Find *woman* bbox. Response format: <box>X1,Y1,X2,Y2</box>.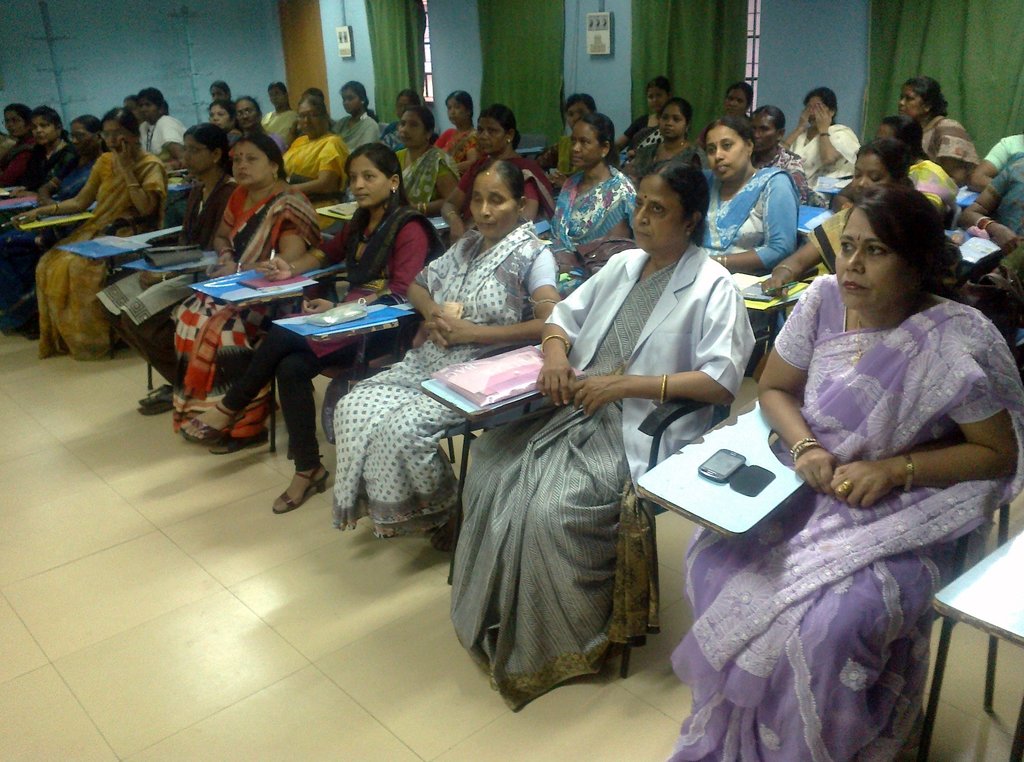
<box>958,152,1023,252</box>.
